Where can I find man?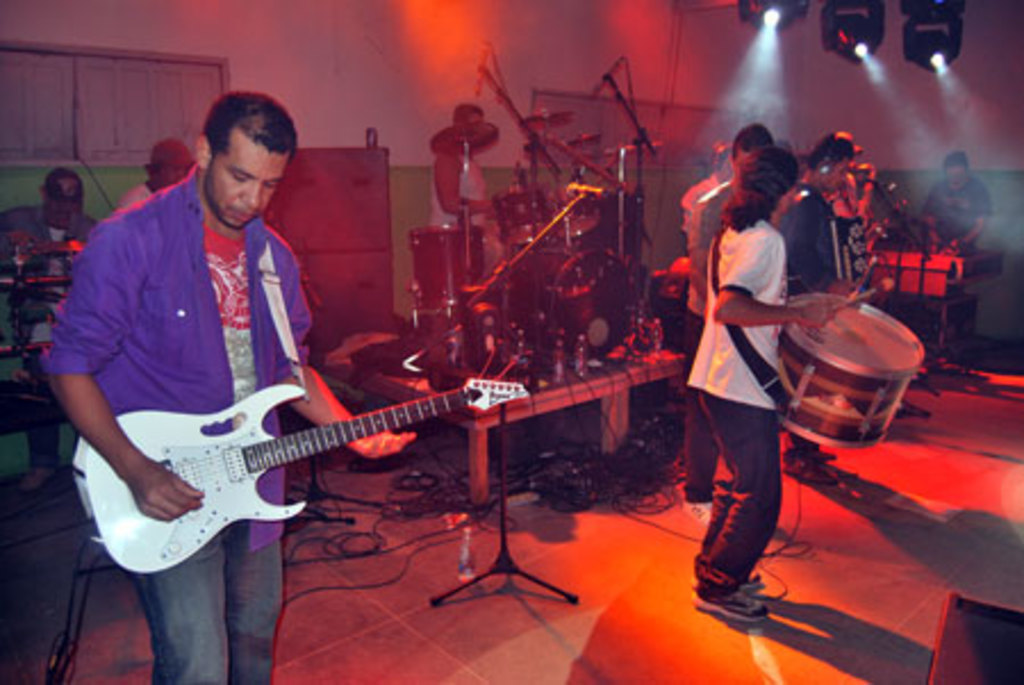
You can find it at 116, 148, 191, 207.
